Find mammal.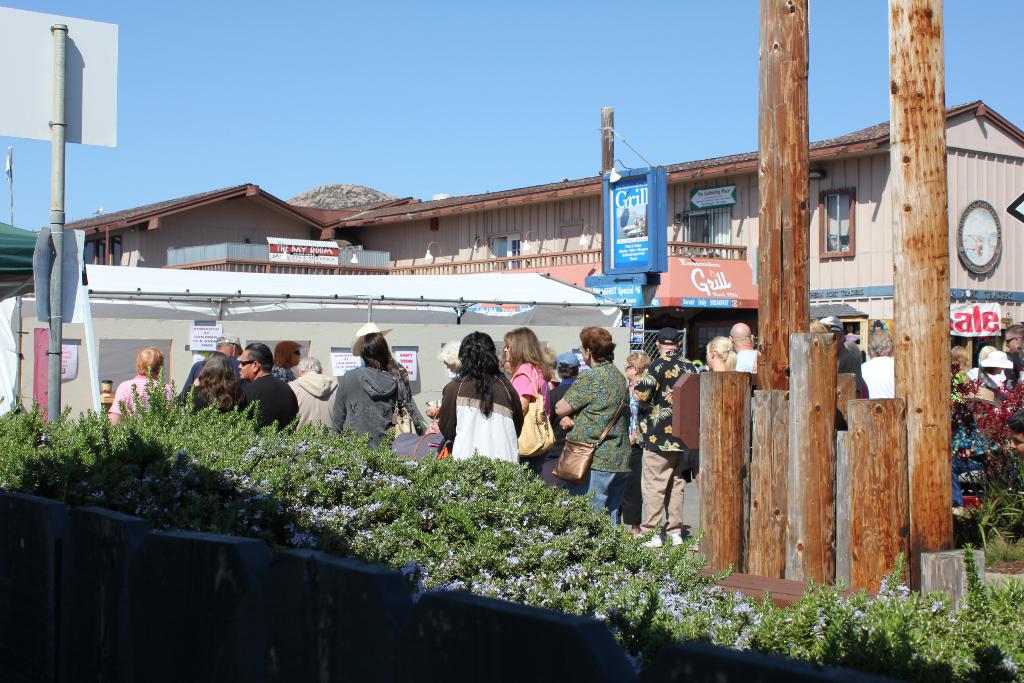
box=[266, 338, 301, 380].
